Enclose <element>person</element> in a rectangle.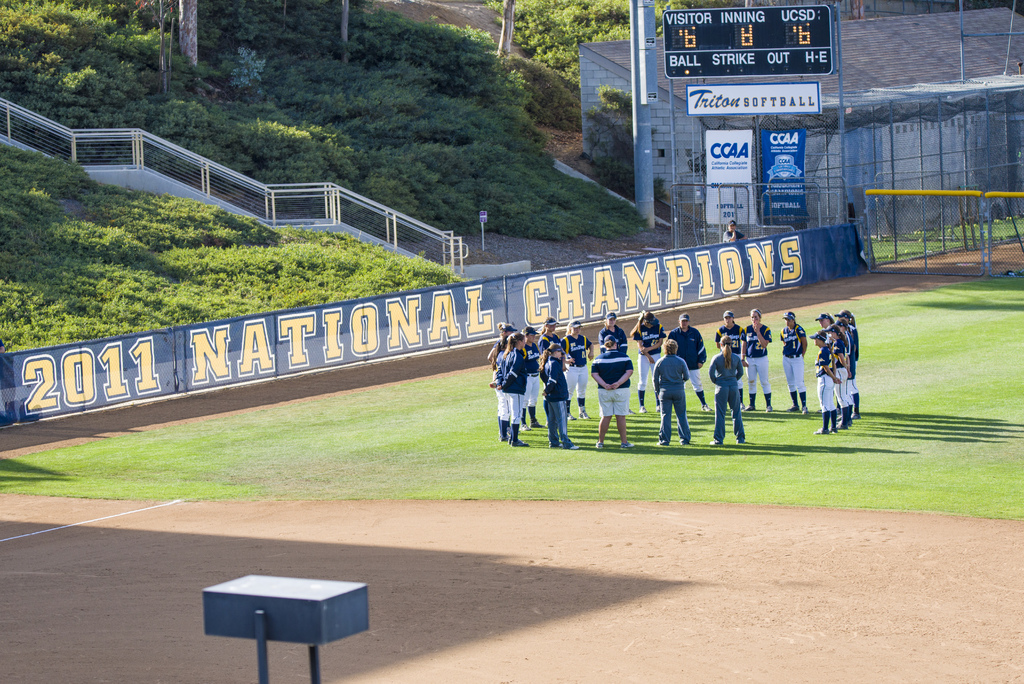
left=664, top=312, right=715, bottom=413.
